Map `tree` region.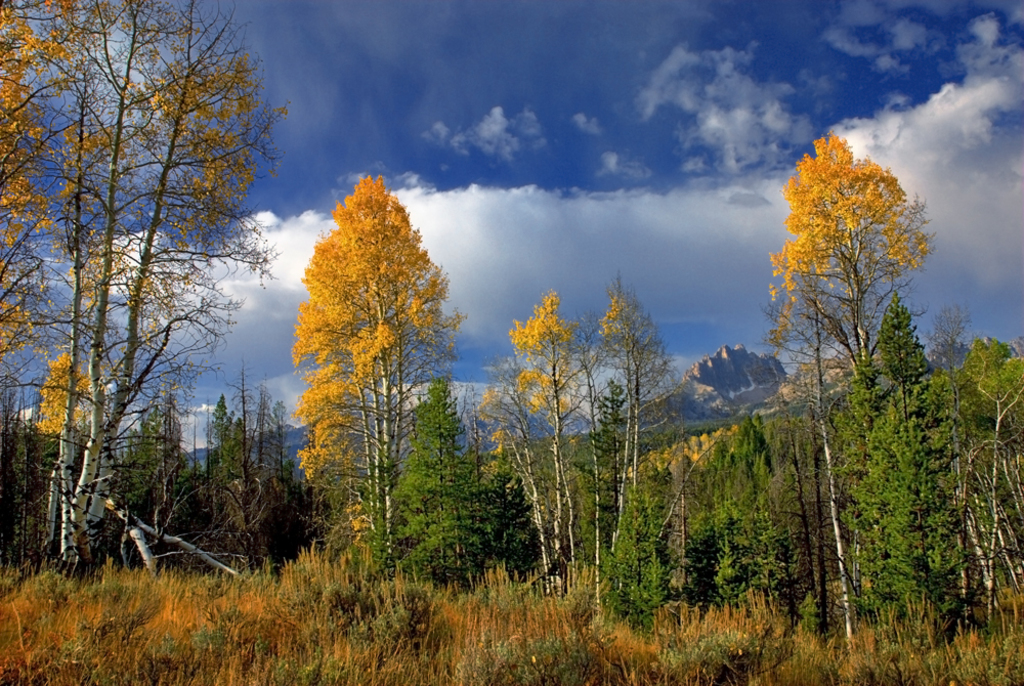
Mapped to left=477, top=287, right=604, bottom=589.
